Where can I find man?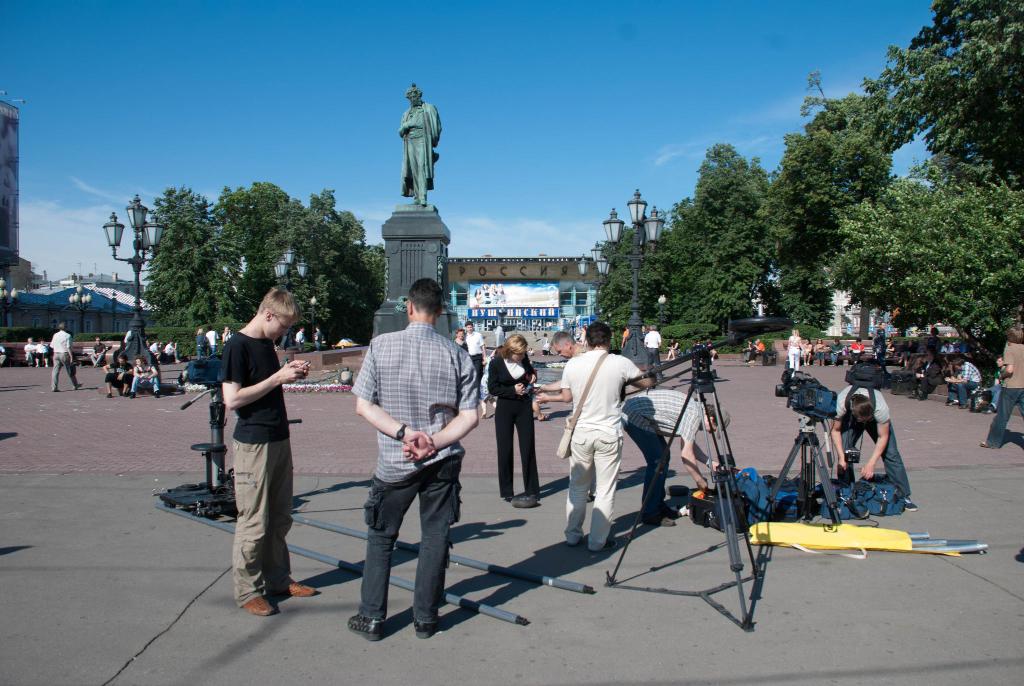
You can find it at x1=952 y1=343 x2=983 y2=407.
